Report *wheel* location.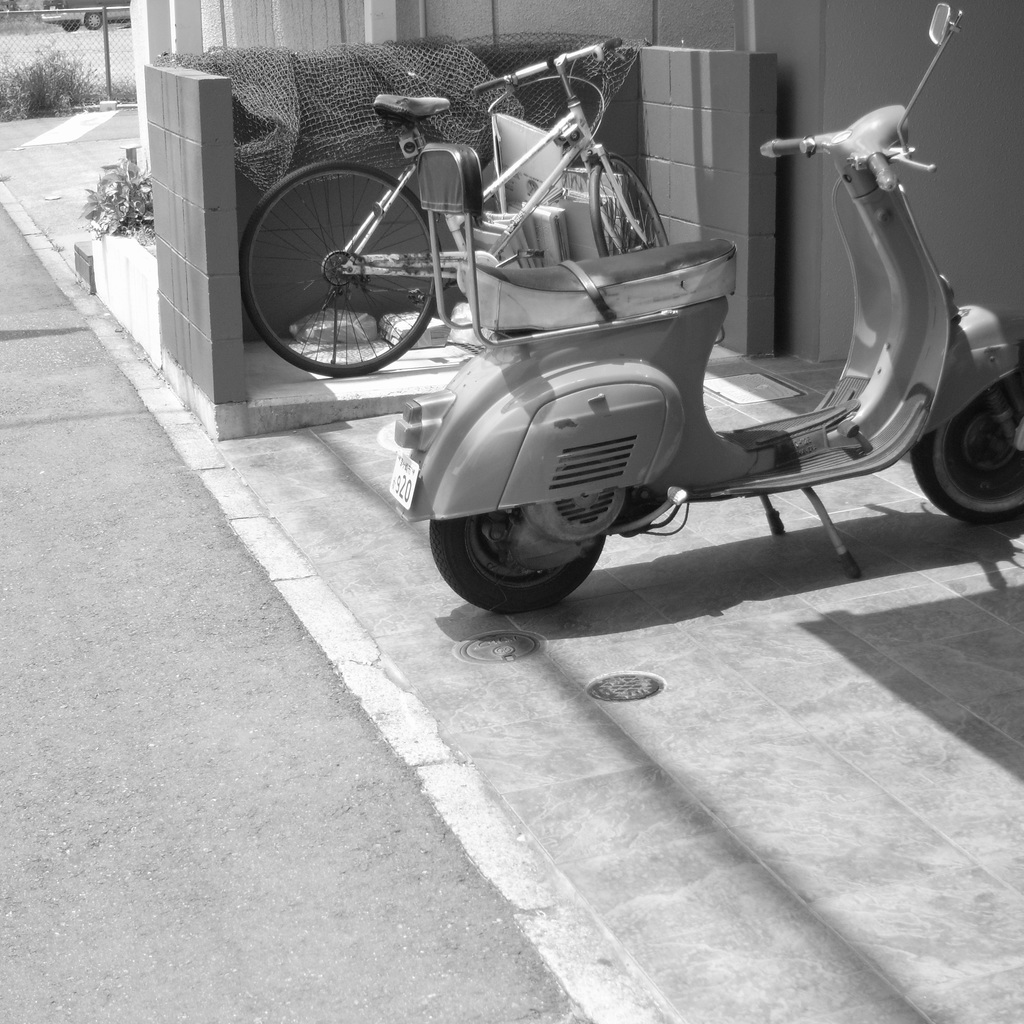
Report: left=909, top=374, right=1023, bottom=525.
